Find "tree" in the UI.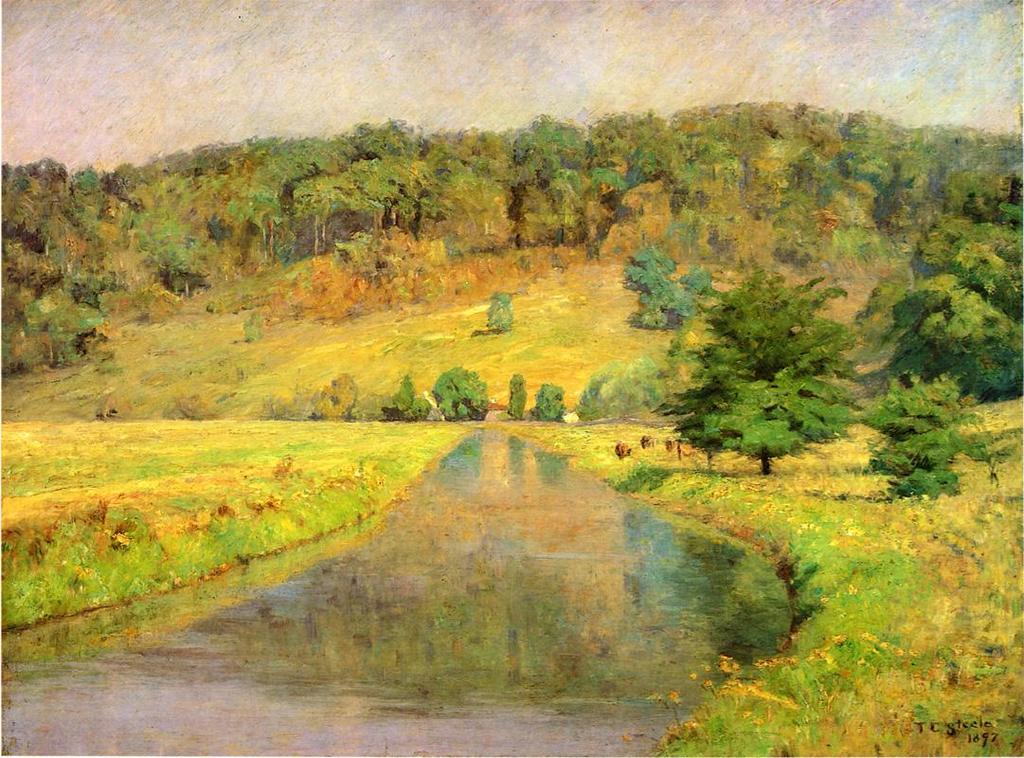
UI element at <box>863,352,1005,500</box>.
